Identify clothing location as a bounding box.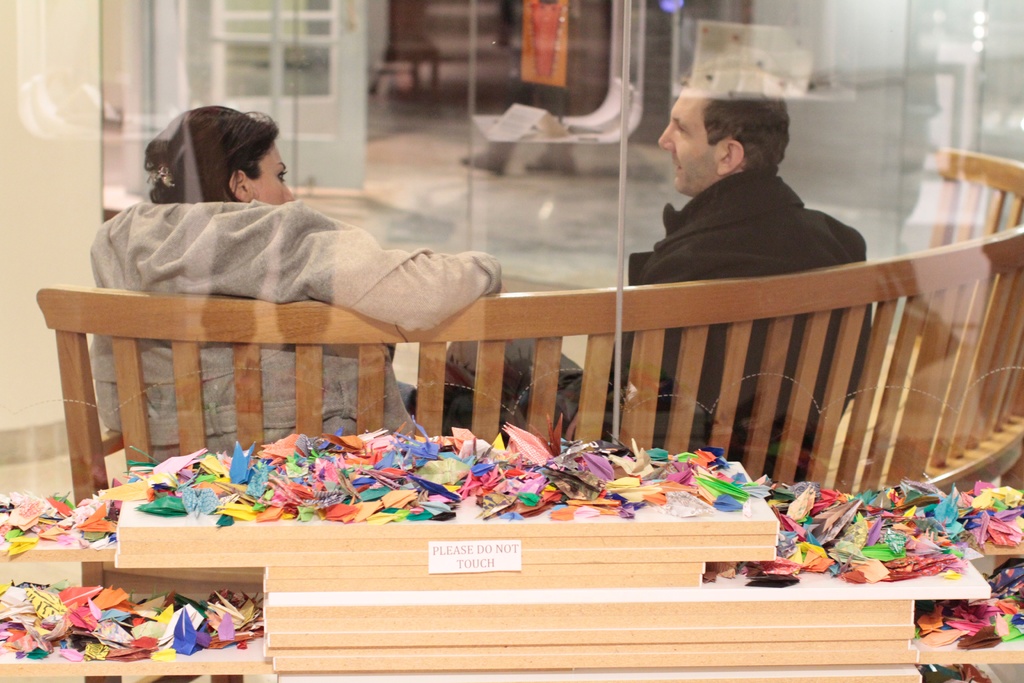
x1=90, y1=199, x2=473, y2=489.
